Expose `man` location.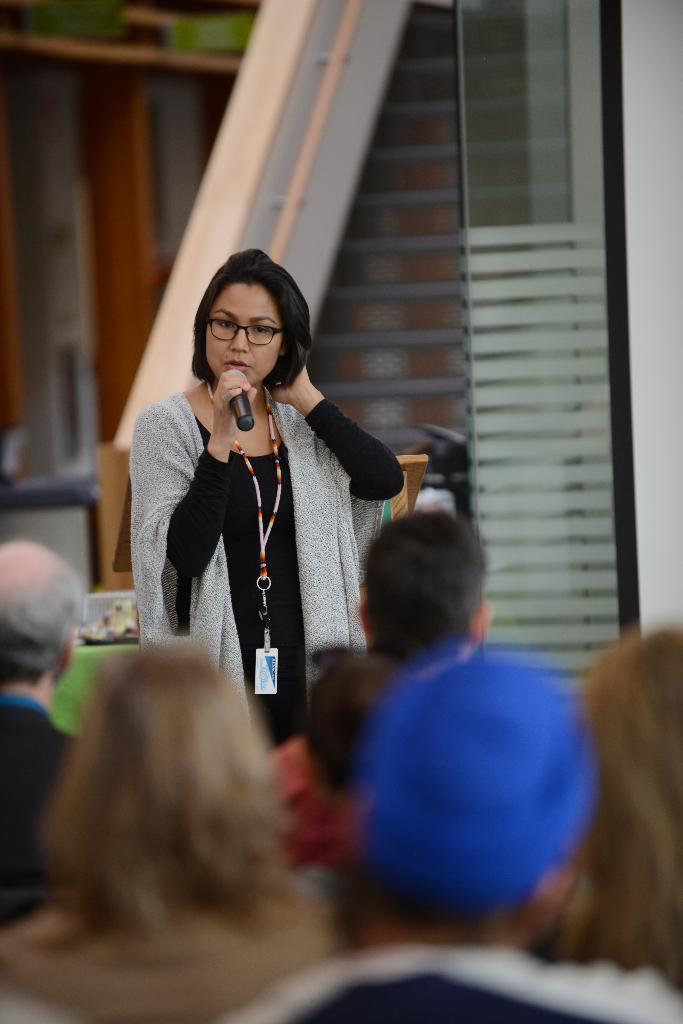
Exposed at (209, 634, 682, 1023).
